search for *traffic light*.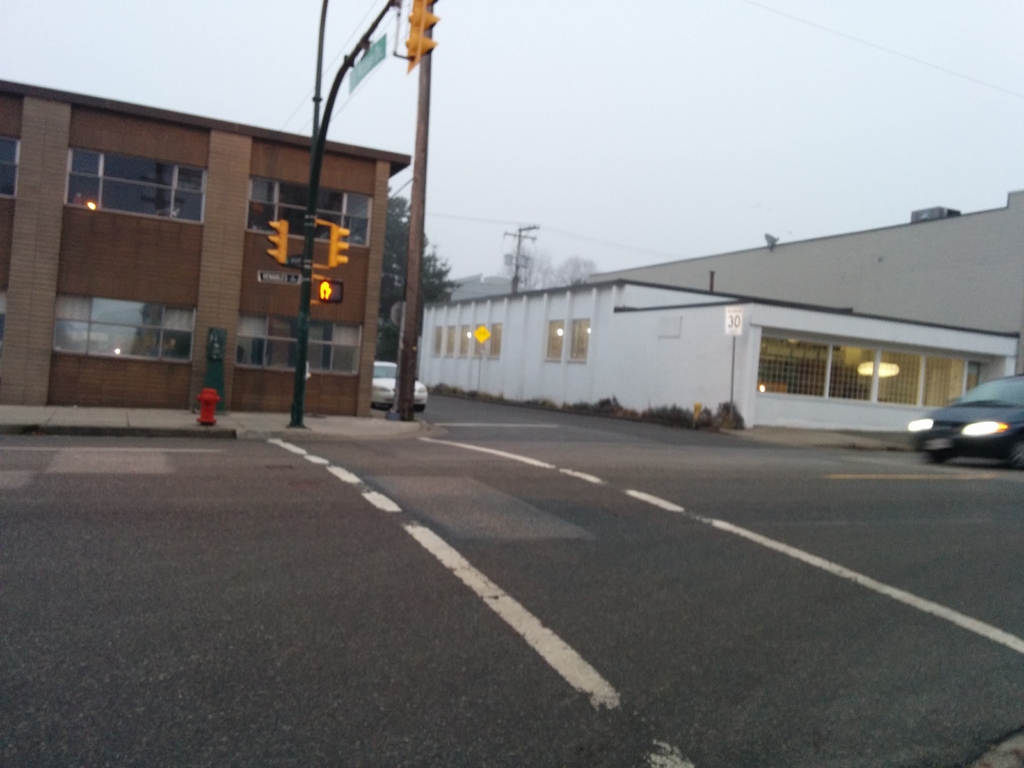
Found at <region>267, 220, 285, 264</region>.
